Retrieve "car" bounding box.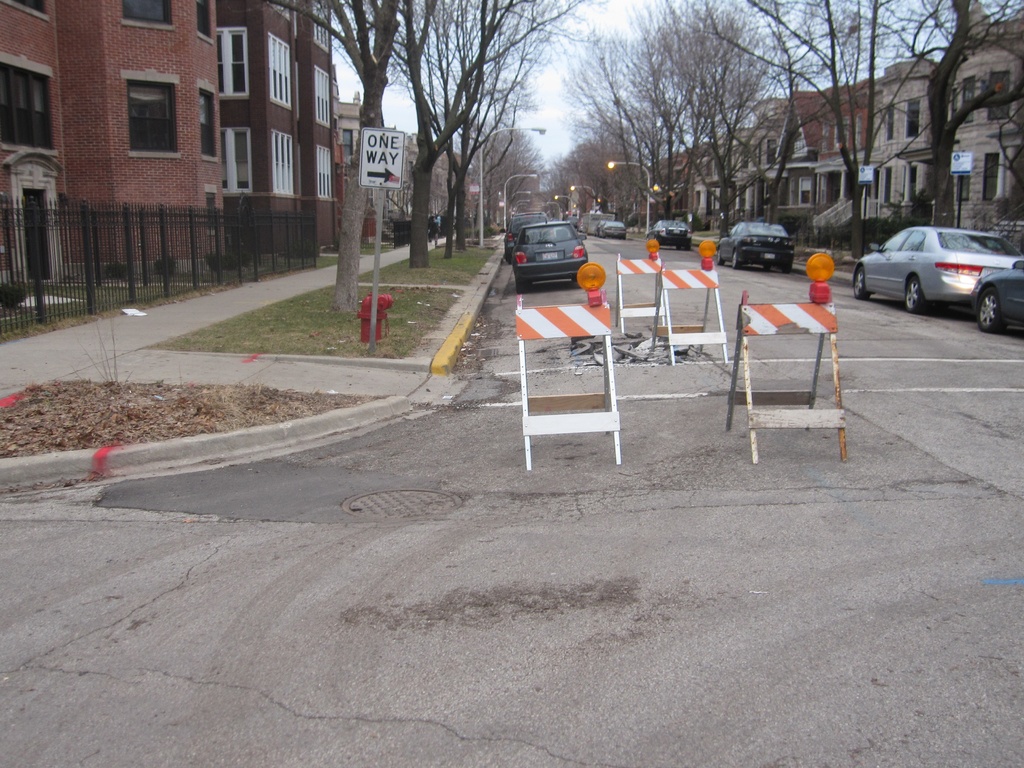
Bounding box: Rect(851, 225, 1023, 316).
